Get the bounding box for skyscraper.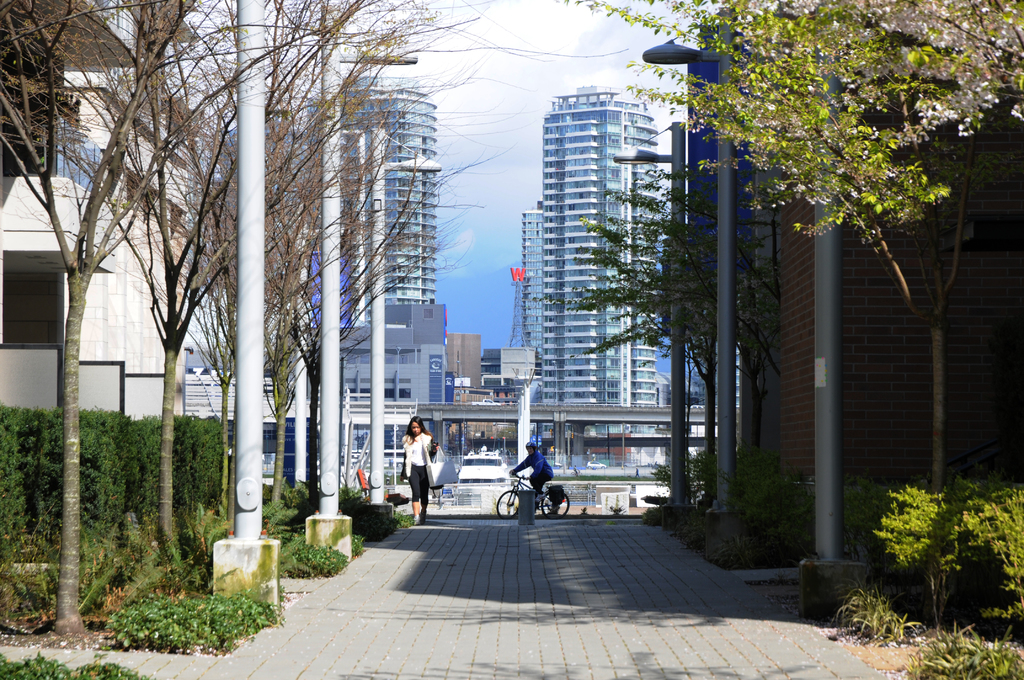
select_region(306, 50, 468, 400).
